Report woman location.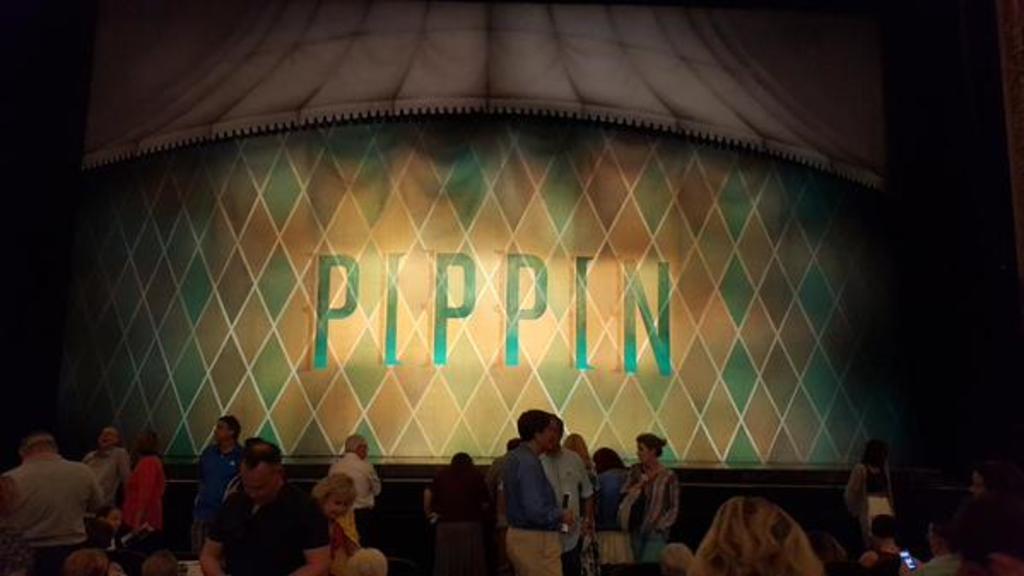
Report: rect(591, 450, 634, 574).
